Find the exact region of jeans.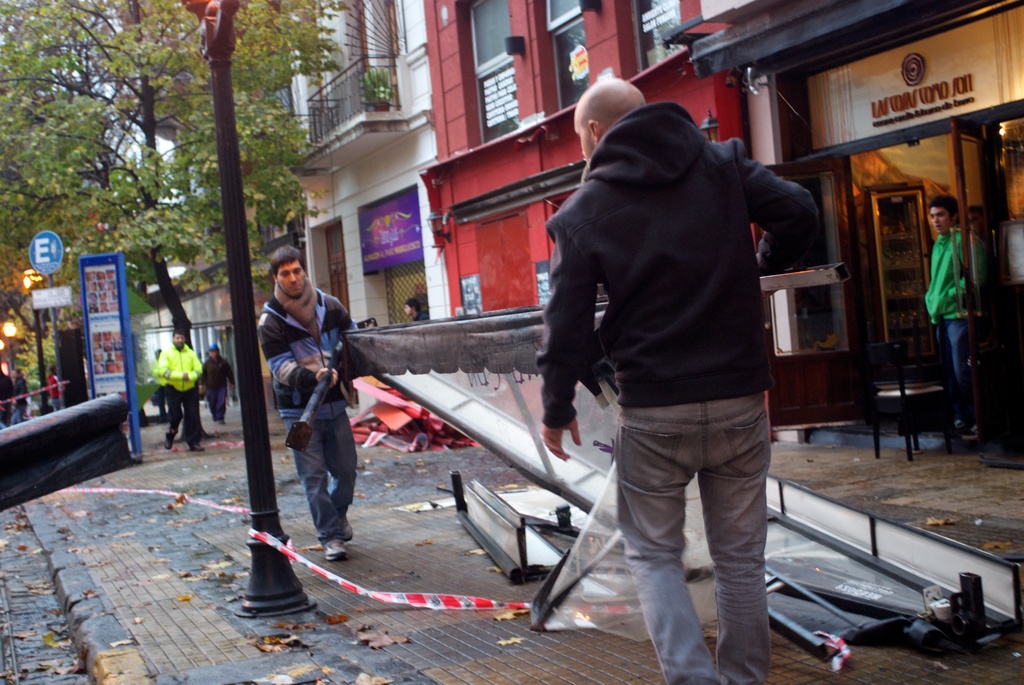
Exact region: 287 408 368 542.
